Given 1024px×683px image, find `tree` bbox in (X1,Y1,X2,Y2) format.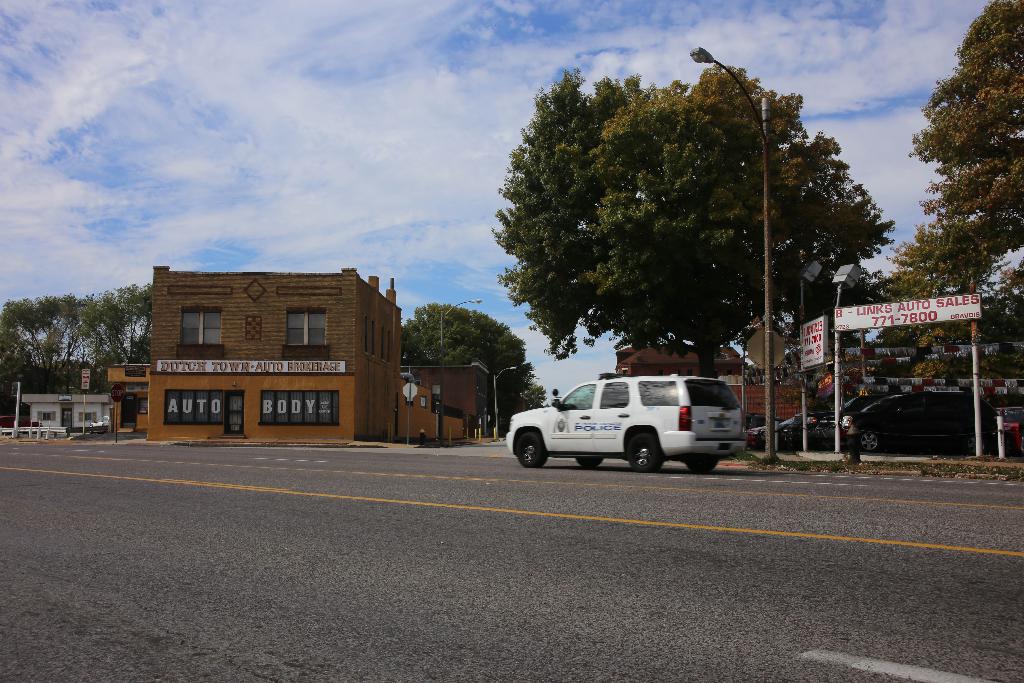
(916,8,1014,309).
